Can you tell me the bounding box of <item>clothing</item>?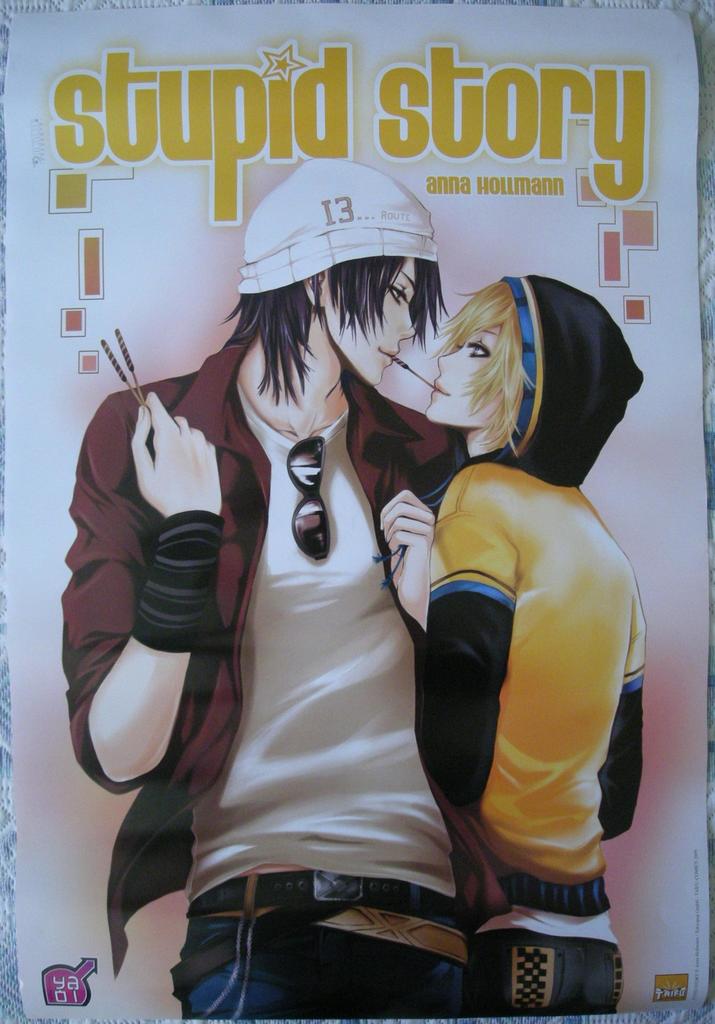
60:339:459:974.
